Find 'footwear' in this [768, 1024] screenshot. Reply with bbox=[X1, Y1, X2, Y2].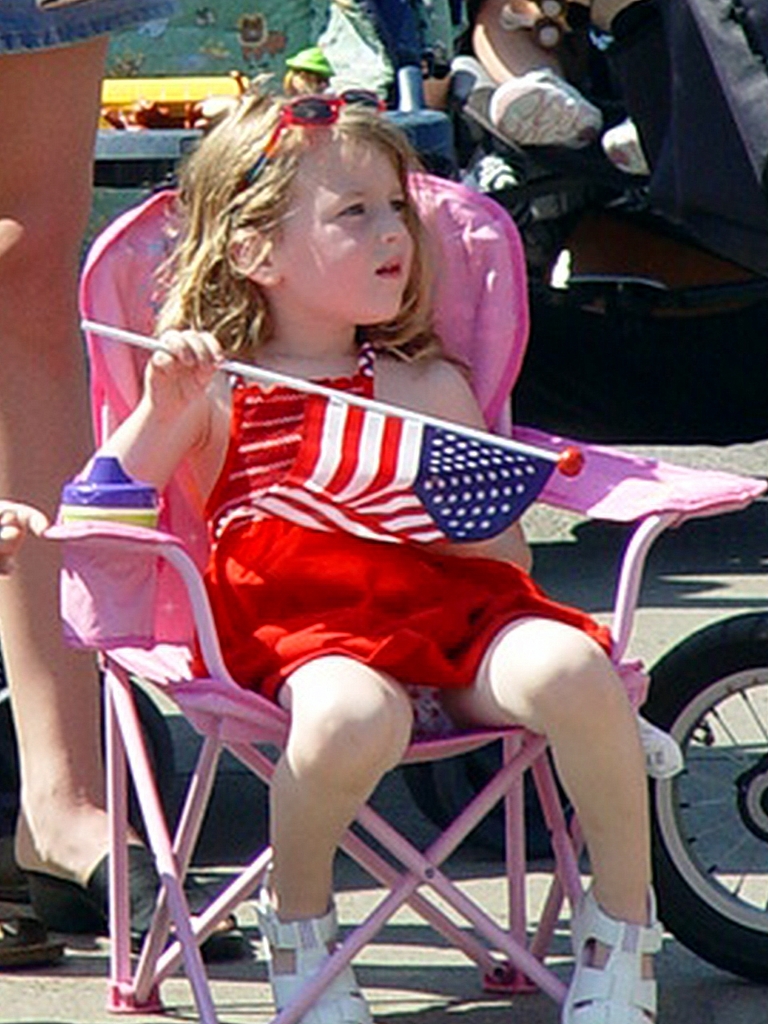
bbox=[560, 874, 667, 1023].
